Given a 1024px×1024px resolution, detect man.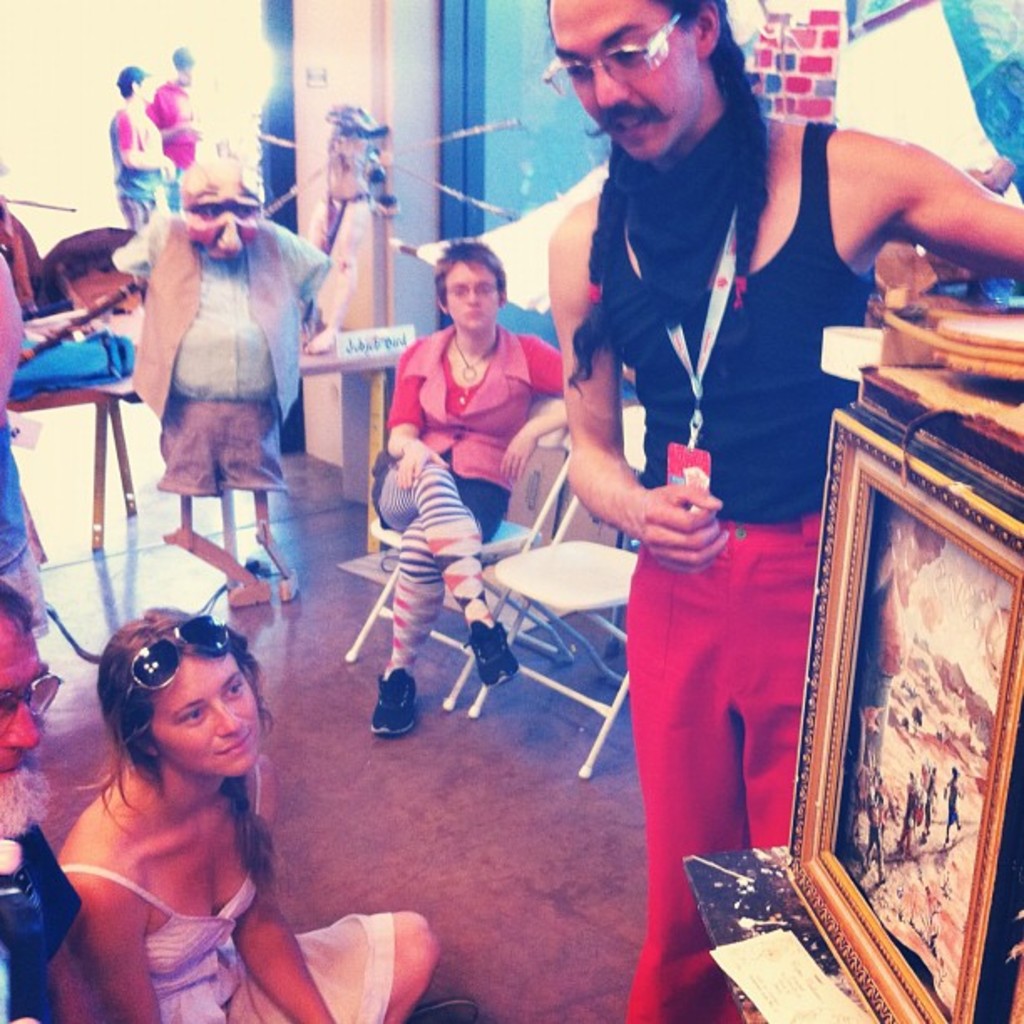
0 597 134 1022.
